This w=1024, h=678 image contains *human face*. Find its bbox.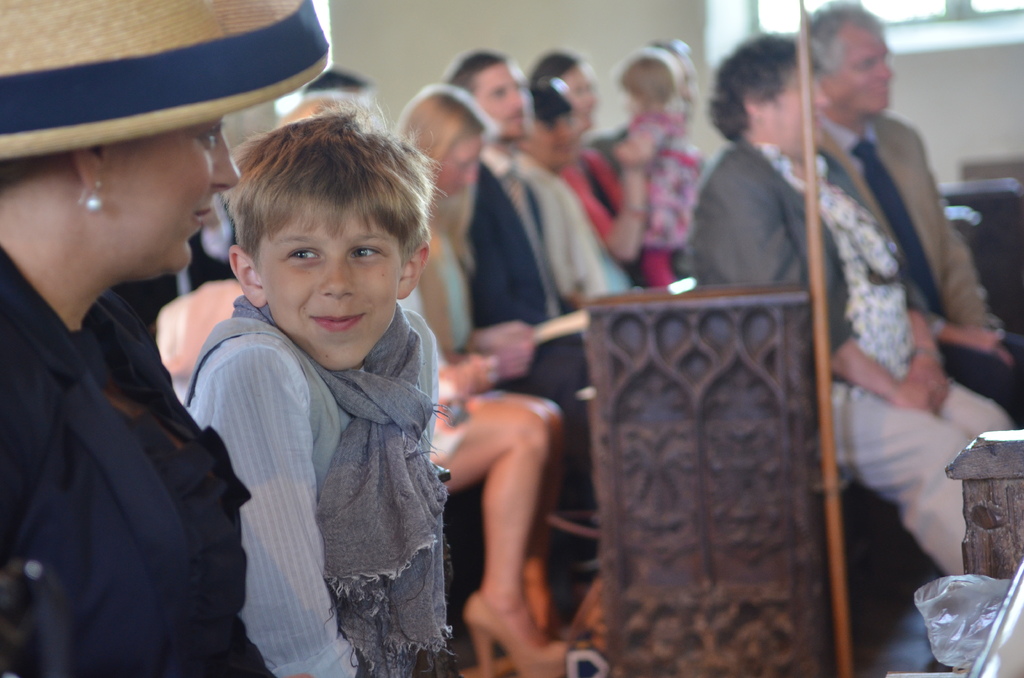
bbox=[114, 113, 241, 270].
